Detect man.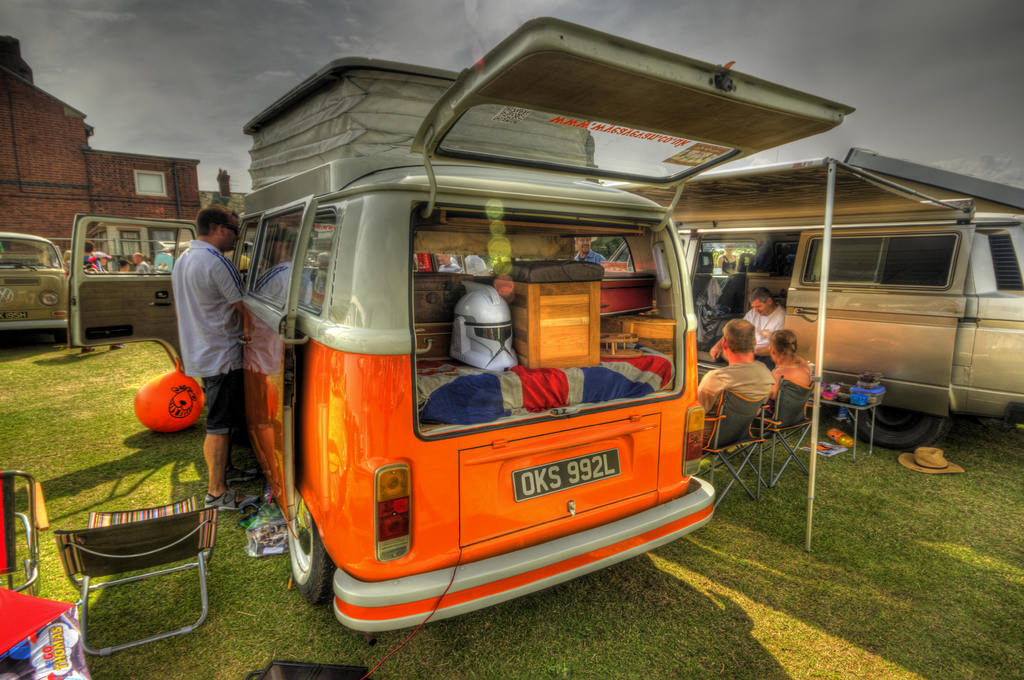
Detected at (161, 188, 255, 493).
